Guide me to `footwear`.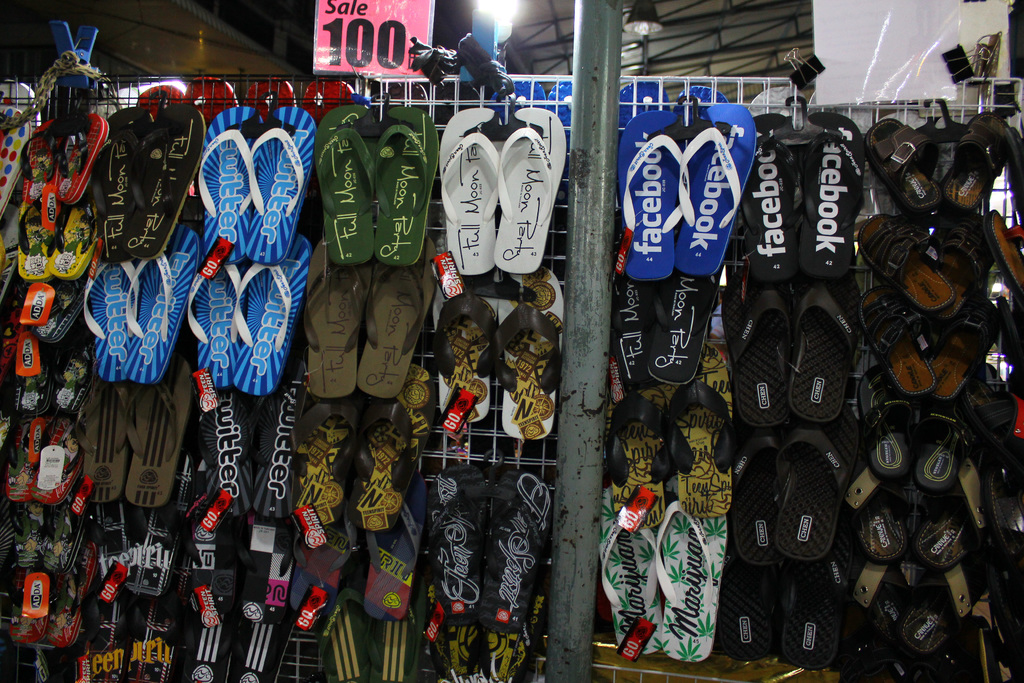
Guidance: x1=176, y1=100, x2=252, y2=272.
